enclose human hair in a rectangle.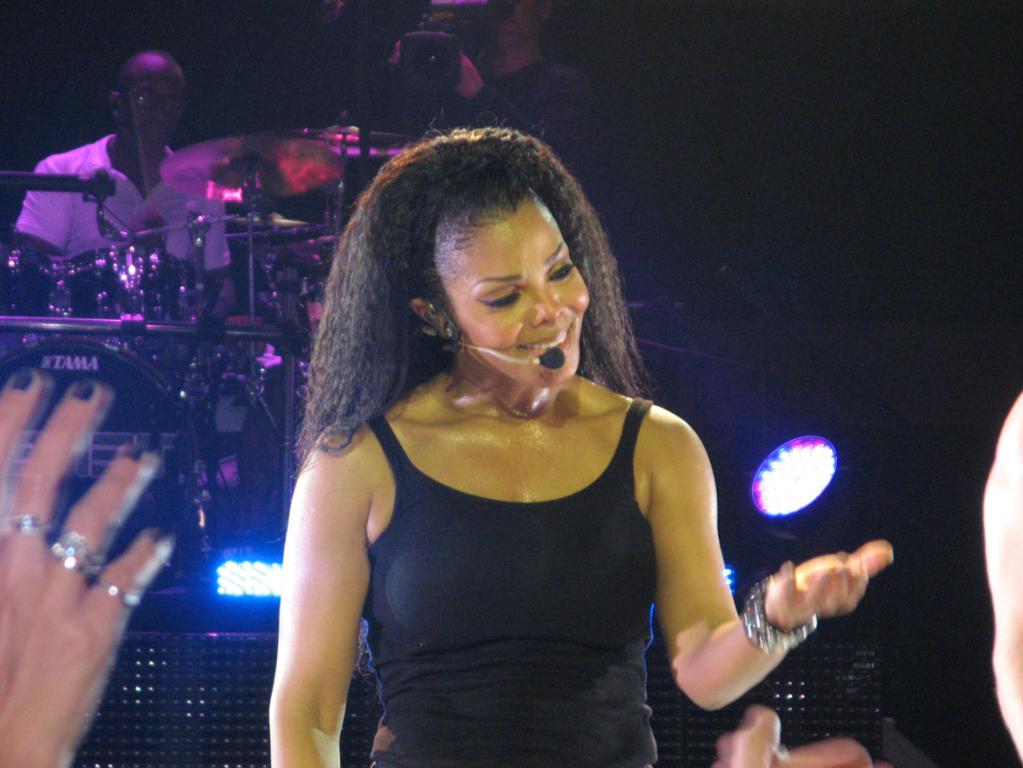
{"left": 116, "top": 52, "right": 189, "bottom": 97}.
